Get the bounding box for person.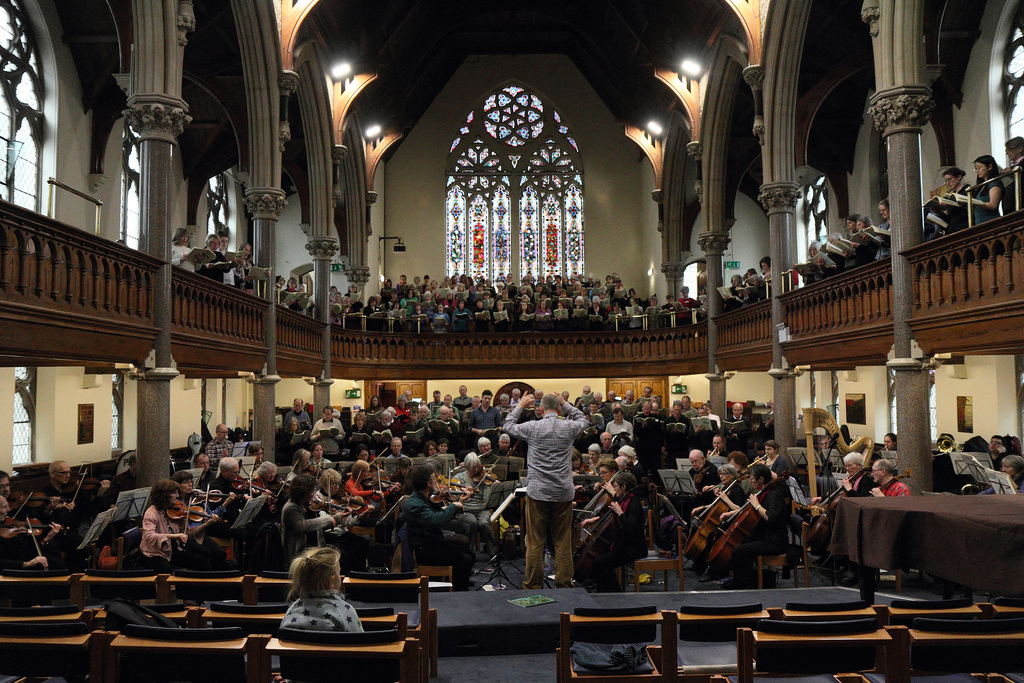
pyautogui.locateOnScreen(931, 169, 973, 234).
